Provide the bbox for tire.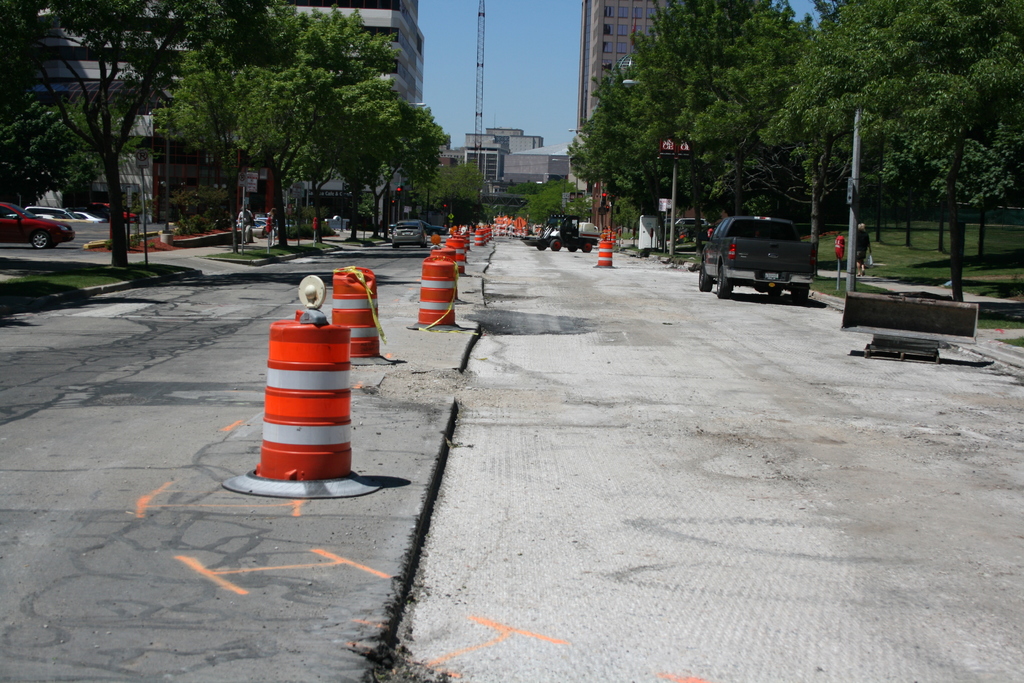
left=582, top=240, right=592, bottom=252.
